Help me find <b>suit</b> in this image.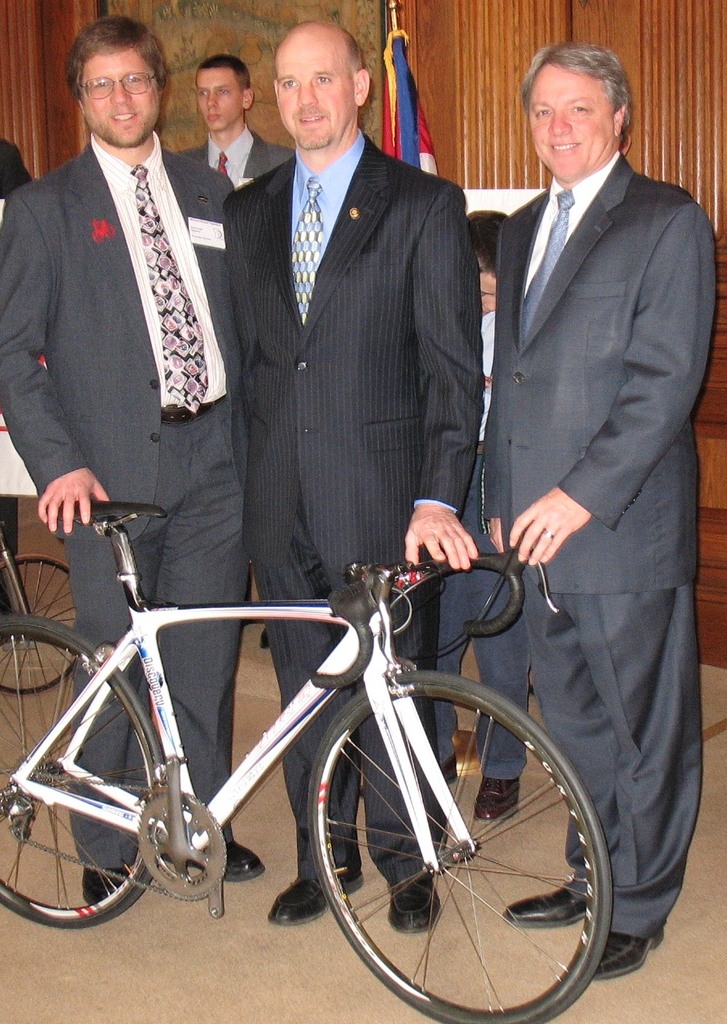
Found it: 0/134/238/870.
